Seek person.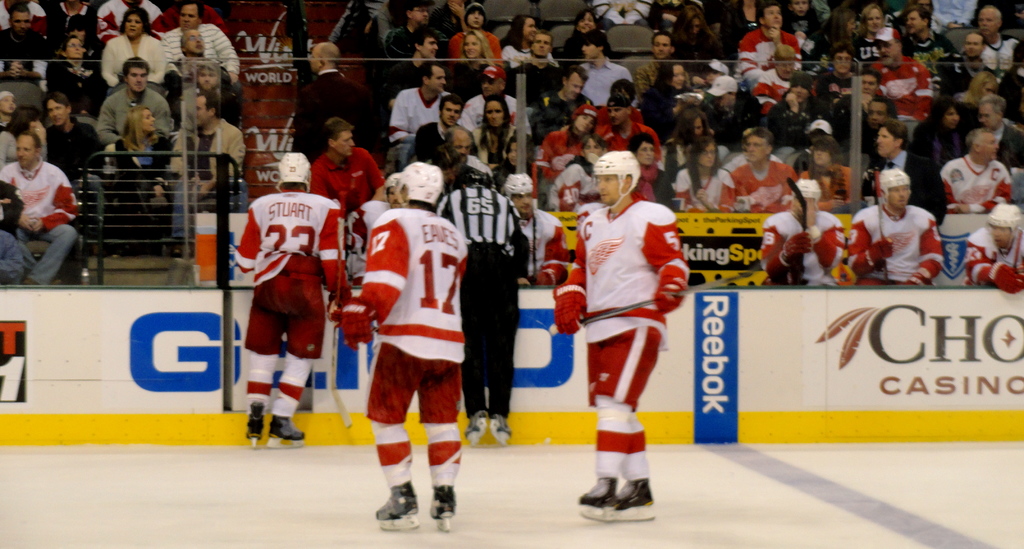
<bbox>387, 0, 438, 78</bbox>.
